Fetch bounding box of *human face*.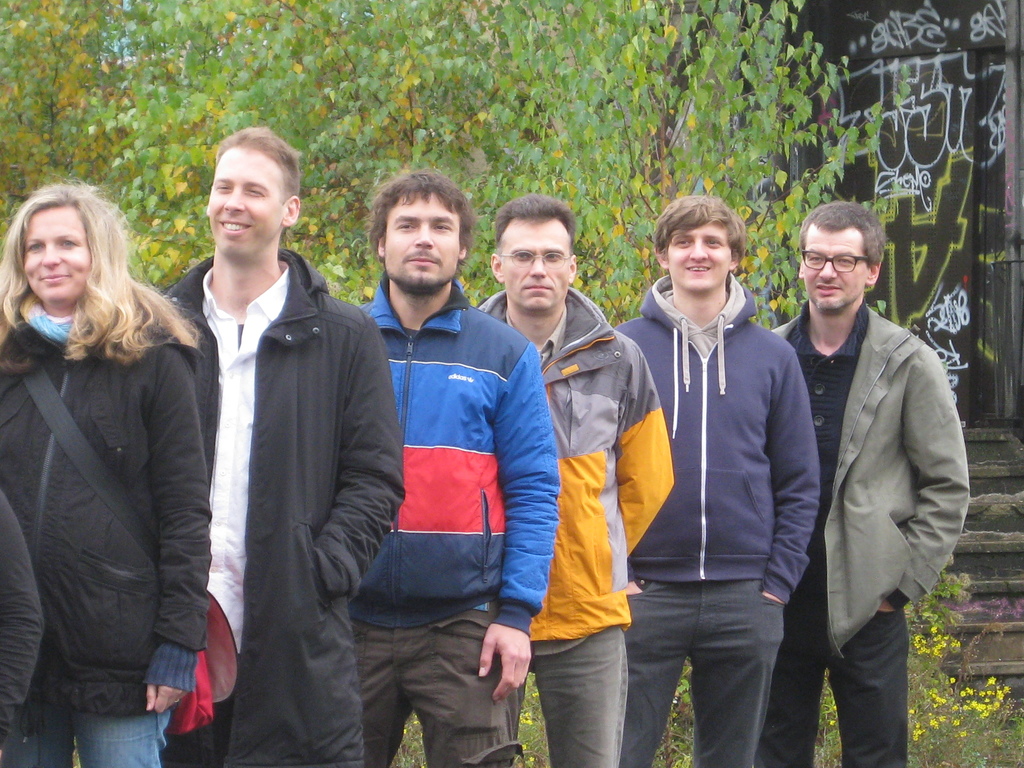
Bbox: region(25, 209, 92, 304).
